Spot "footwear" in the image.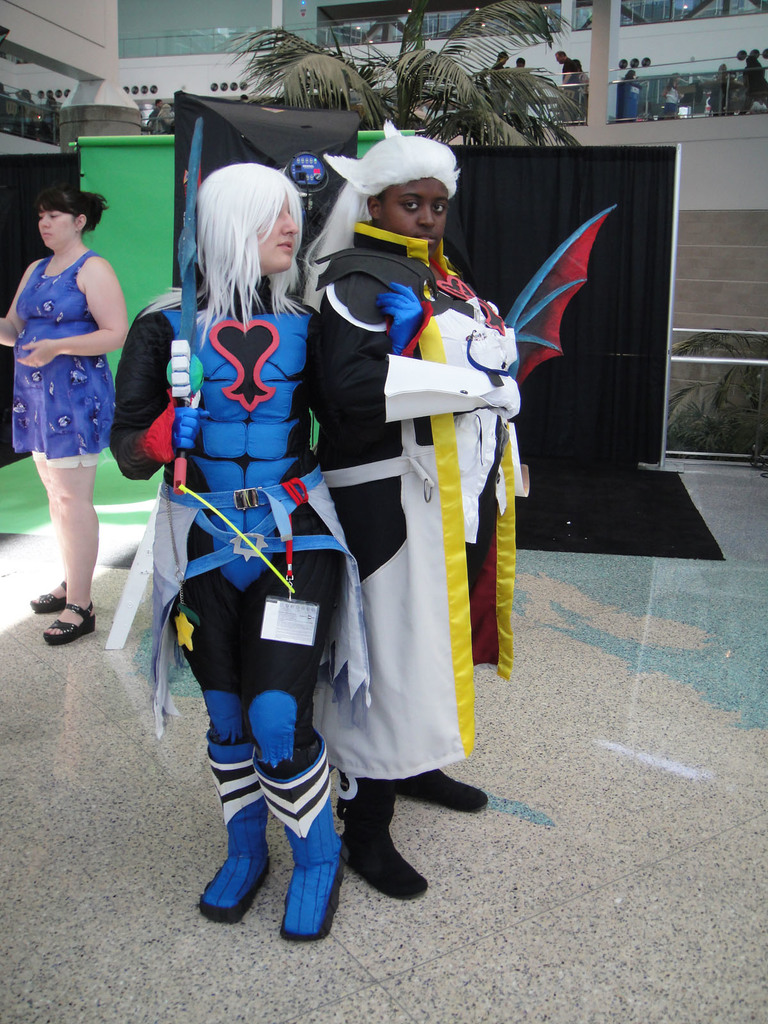
"footwear" found at detection(348, 819, 428, 909).
